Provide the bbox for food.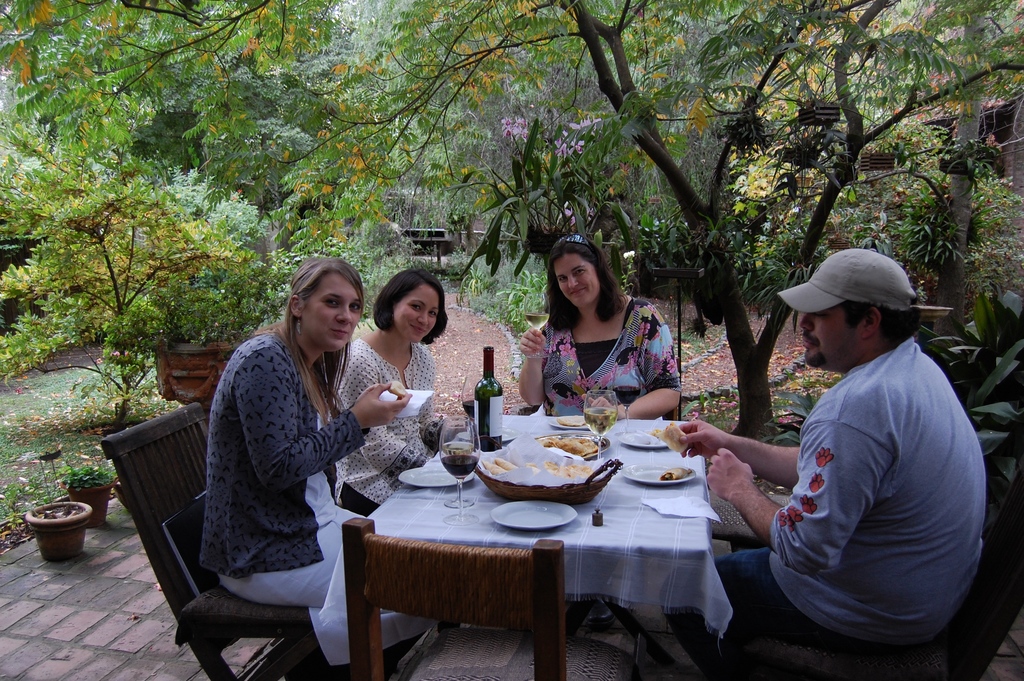
pyautogui.locateOnScreen(540, 434, 601, 454).
